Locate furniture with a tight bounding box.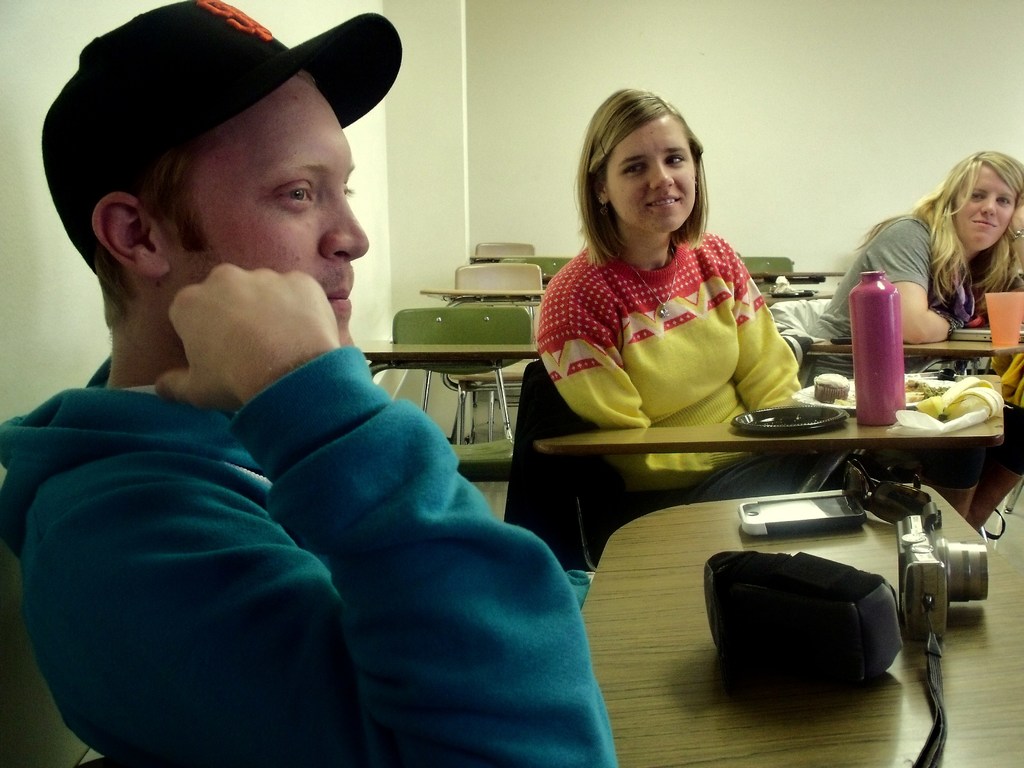
{"x1": 540, "y1": 369, "x2": 1012, "y2": 490}.
